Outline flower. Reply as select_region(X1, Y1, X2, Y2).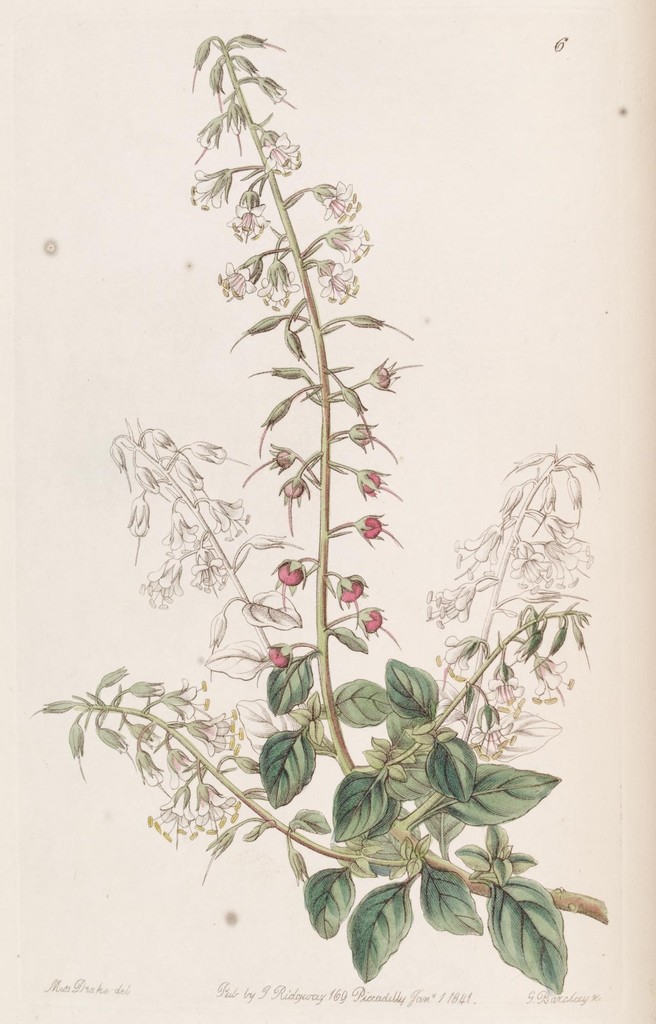
select_region(315, 256, 363, 303).
